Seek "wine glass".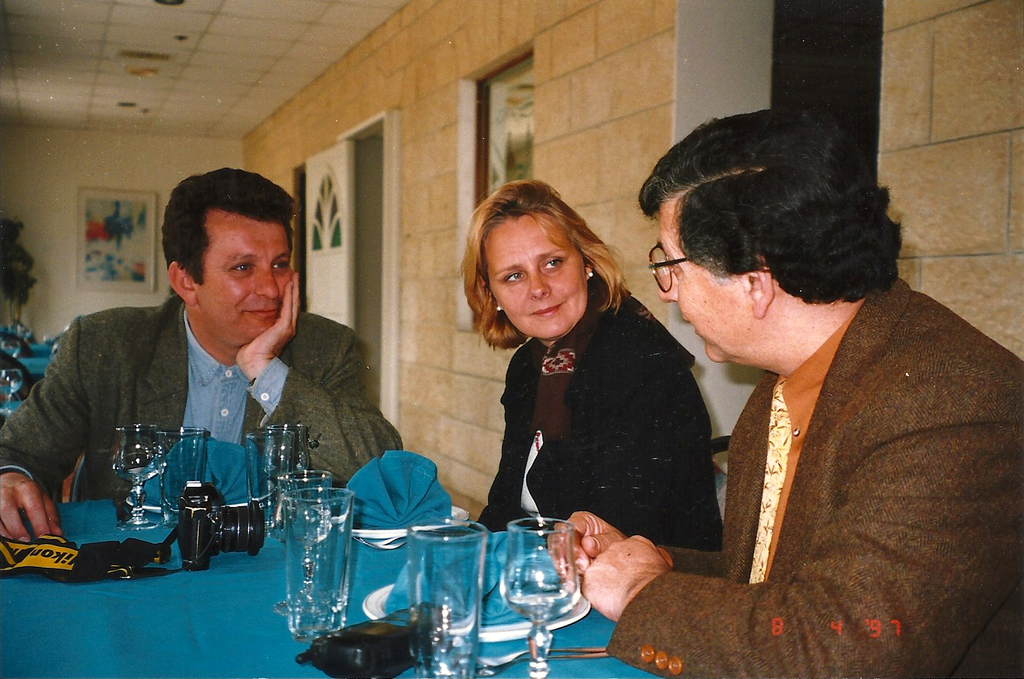
111, 422, 158, 532.
